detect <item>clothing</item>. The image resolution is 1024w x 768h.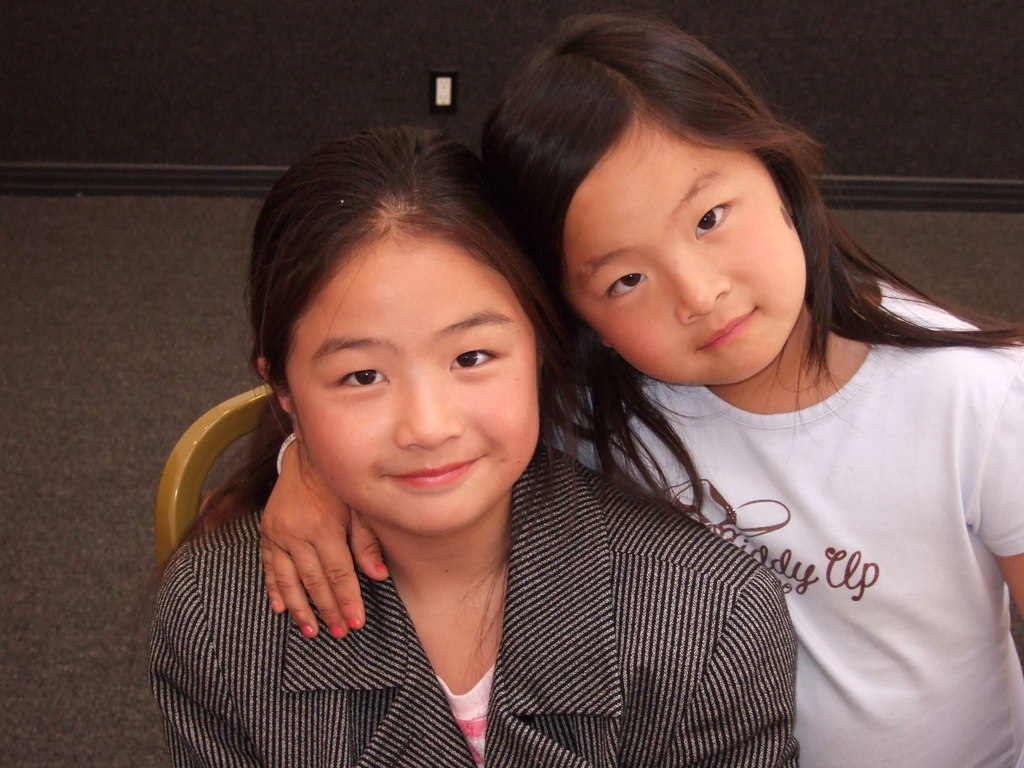
pyautogui.locateOnScreen(150, 434, 802, 767).
